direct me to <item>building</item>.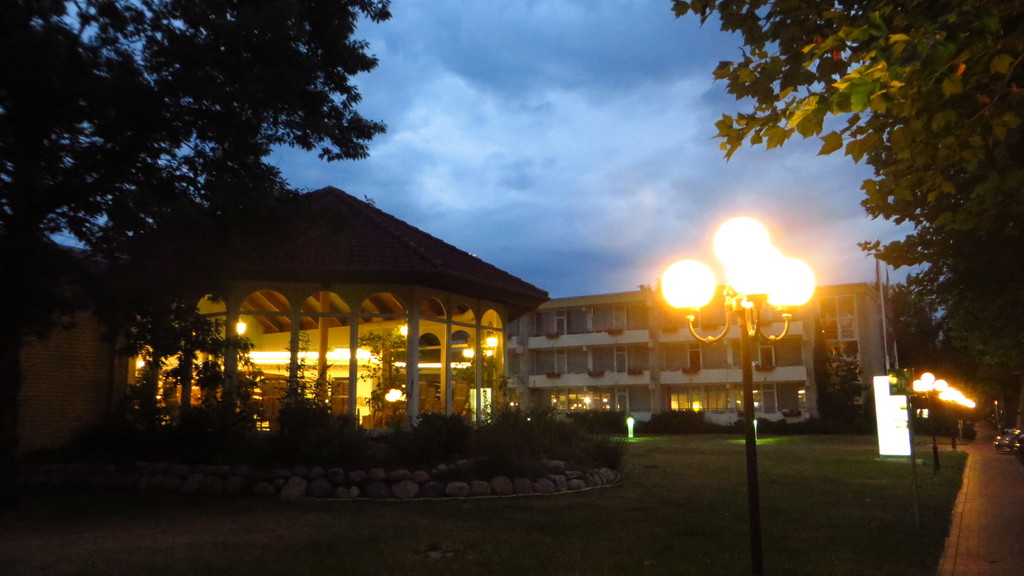
Direction: 0:191:544:451.
